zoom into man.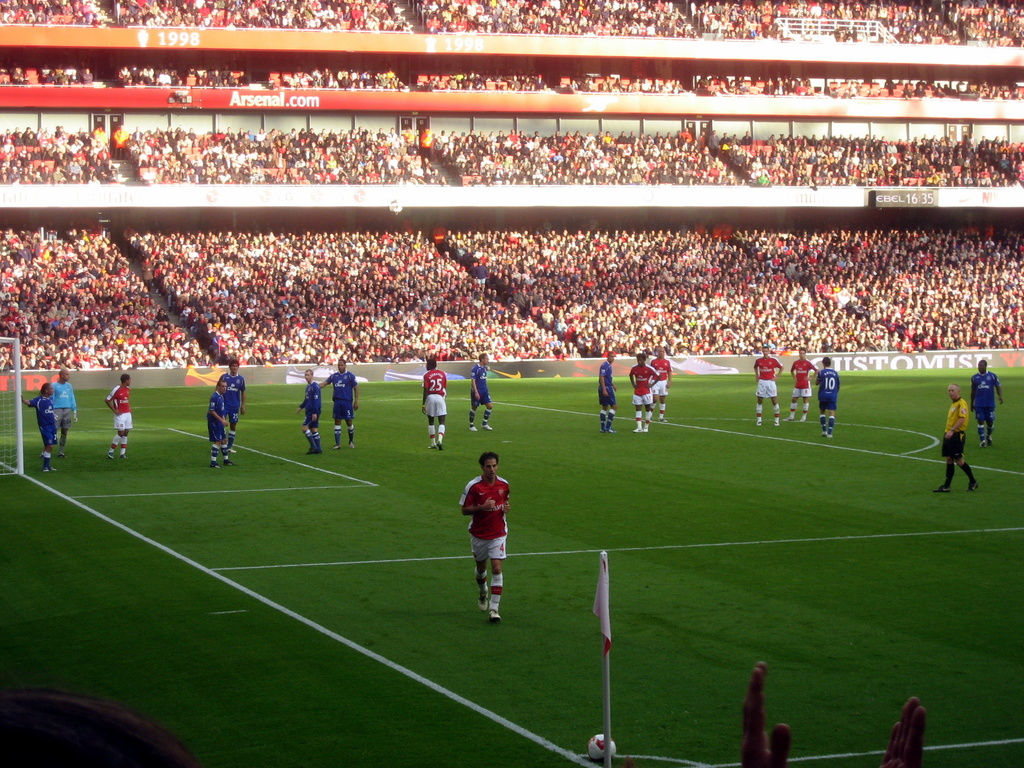
Zoom target: bbox=(294, 369, 324, 452).
